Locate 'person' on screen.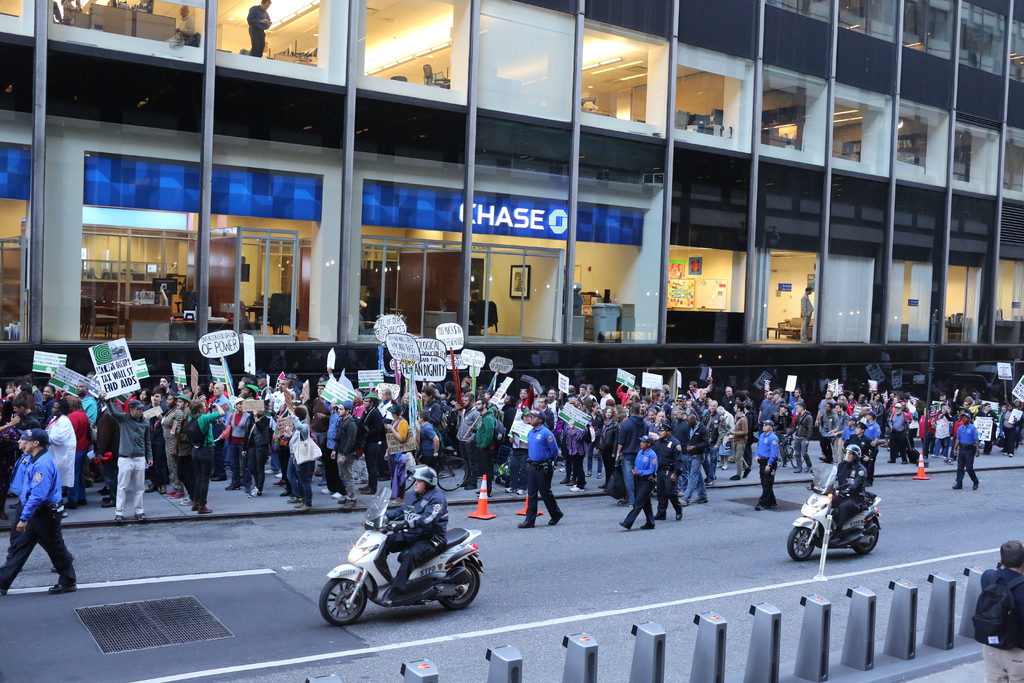
On screen at locate(101, 390, 155, 520).
